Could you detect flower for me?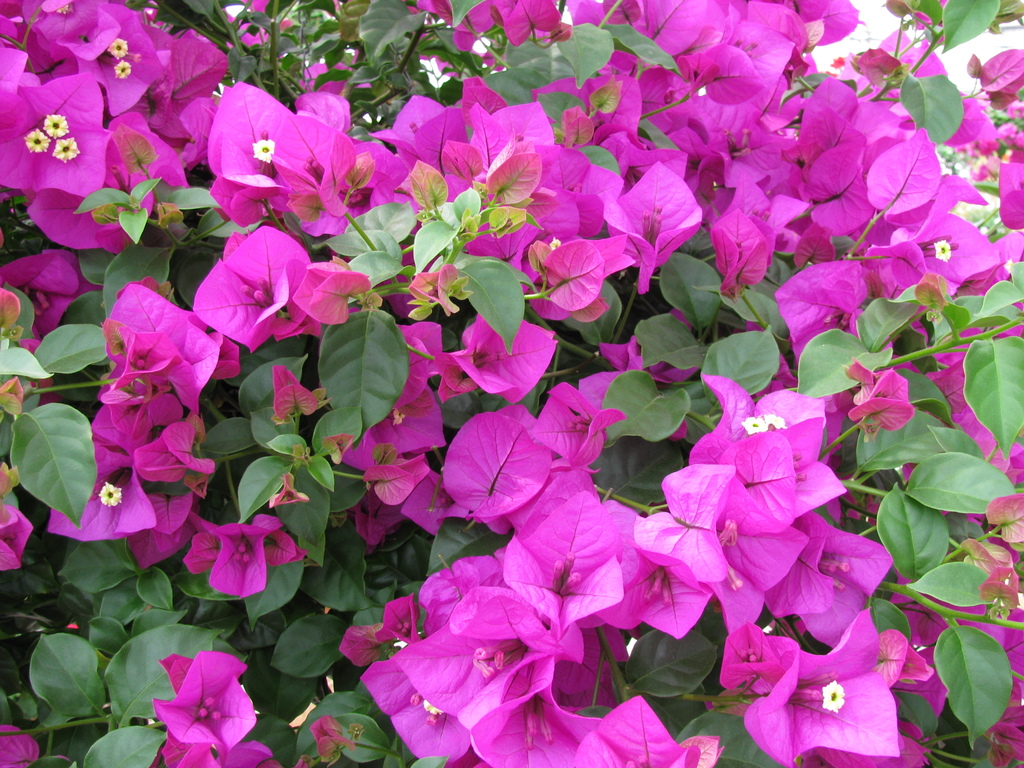
Detection result: locate(1, 0, 231, 267).
